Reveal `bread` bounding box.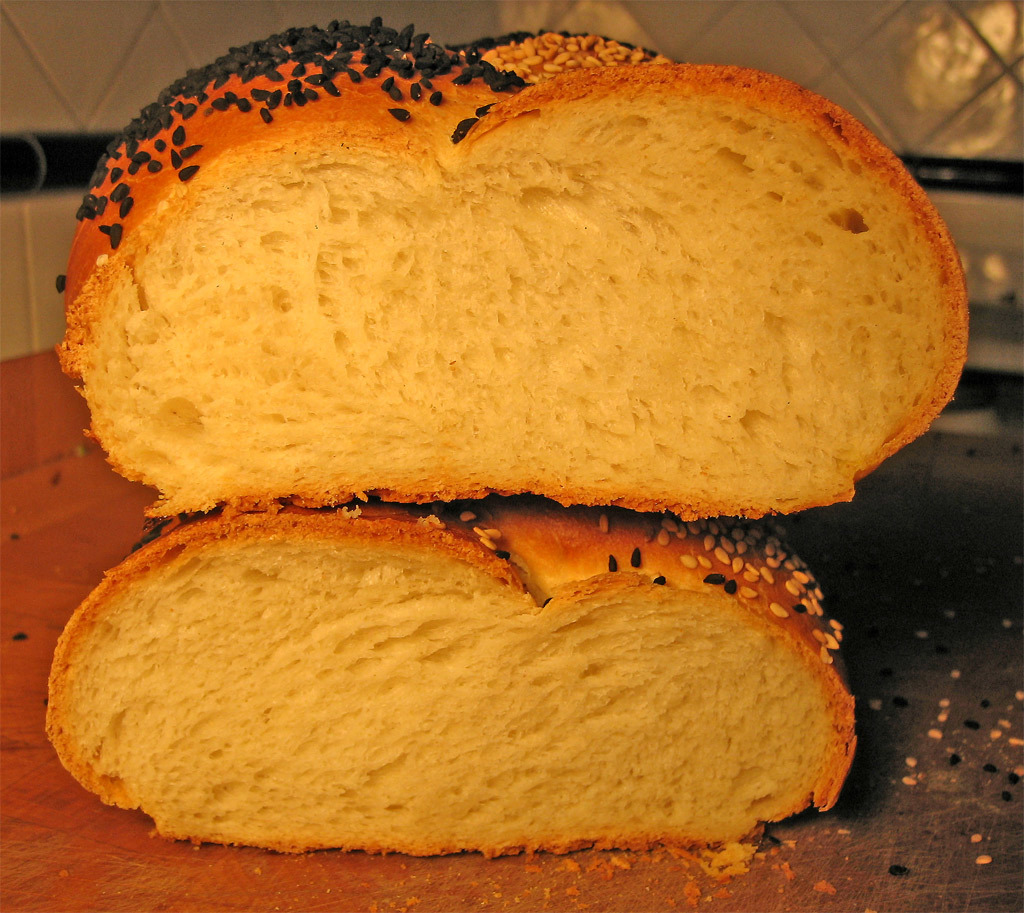
Revealed: 57,27,976,508.
